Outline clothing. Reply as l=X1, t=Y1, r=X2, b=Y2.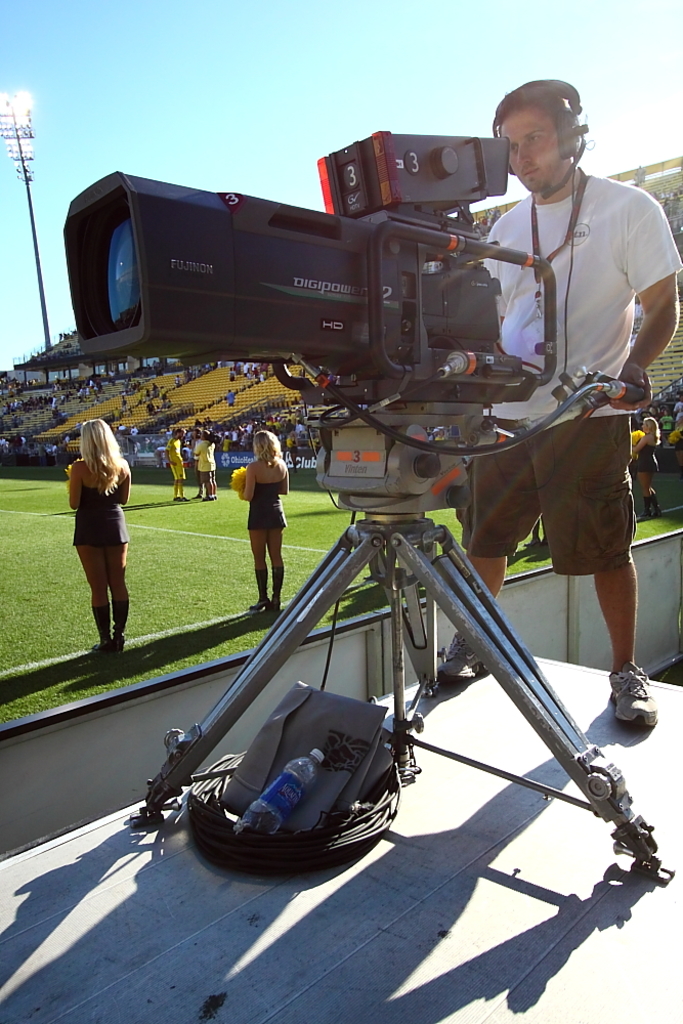
l=166, t=433, r=183, b=484.
